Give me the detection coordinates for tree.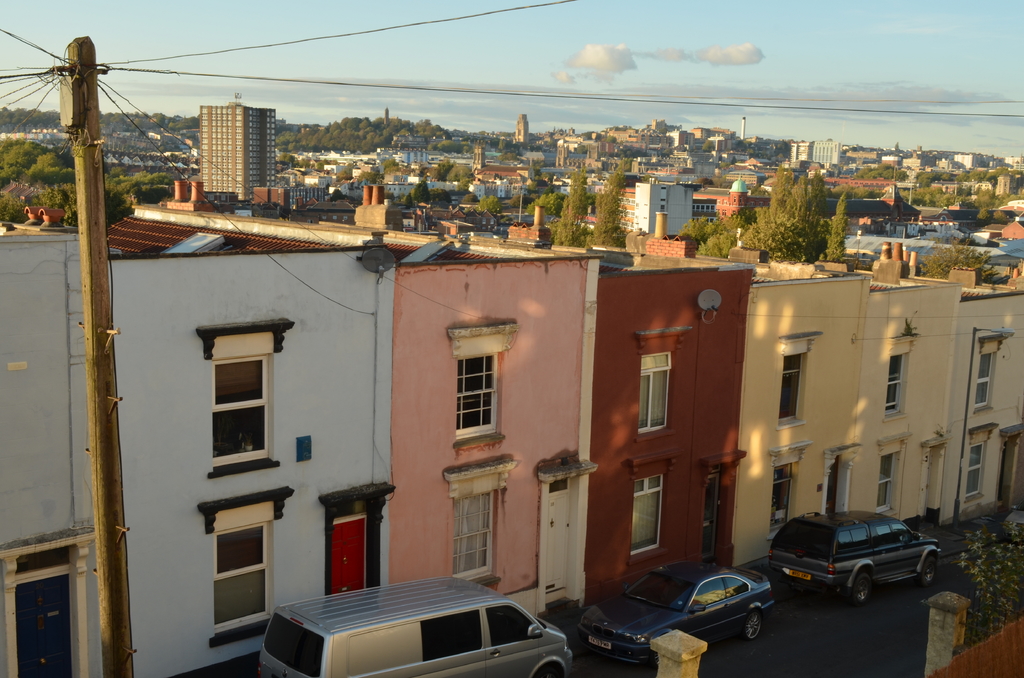
rect(525, 191, 566, 223).
